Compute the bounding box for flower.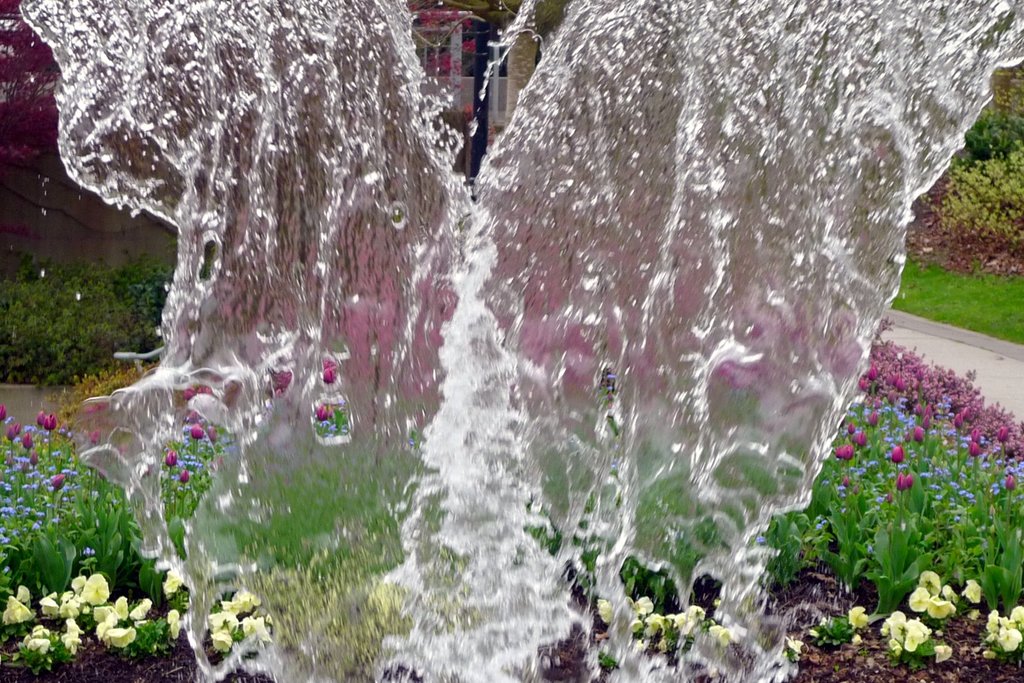
{"x1": 318, "y1": 406, "x2": 328, "y2": 421}.
